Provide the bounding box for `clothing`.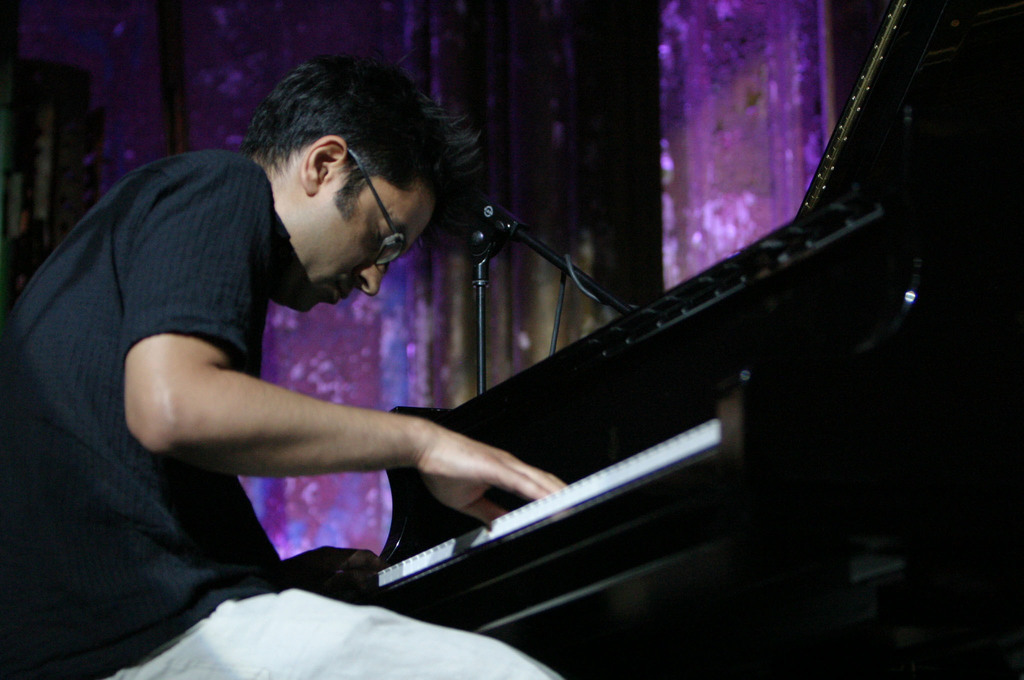
(0,148,291,676).
